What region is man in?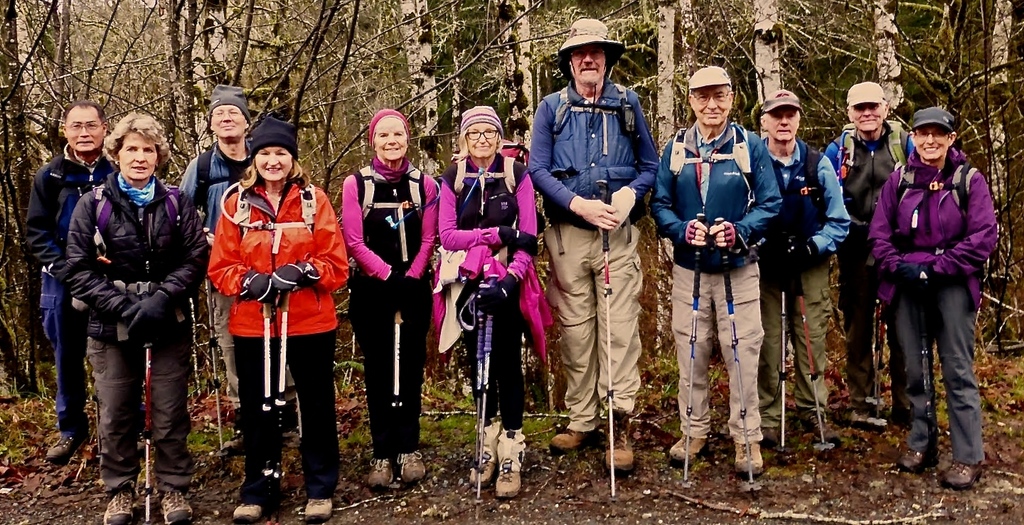
crop(825, 78, 921, 418).
